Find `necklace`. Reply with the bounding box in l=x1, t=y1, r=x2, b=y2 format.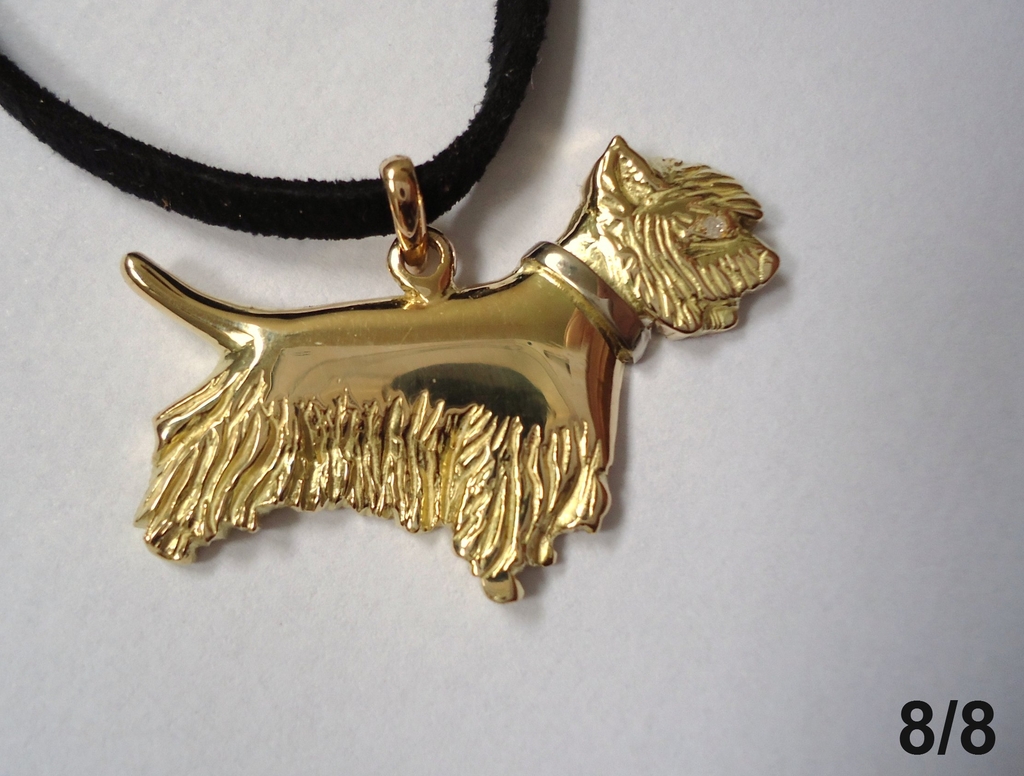
l=0, t=0, r=784, b=608.
